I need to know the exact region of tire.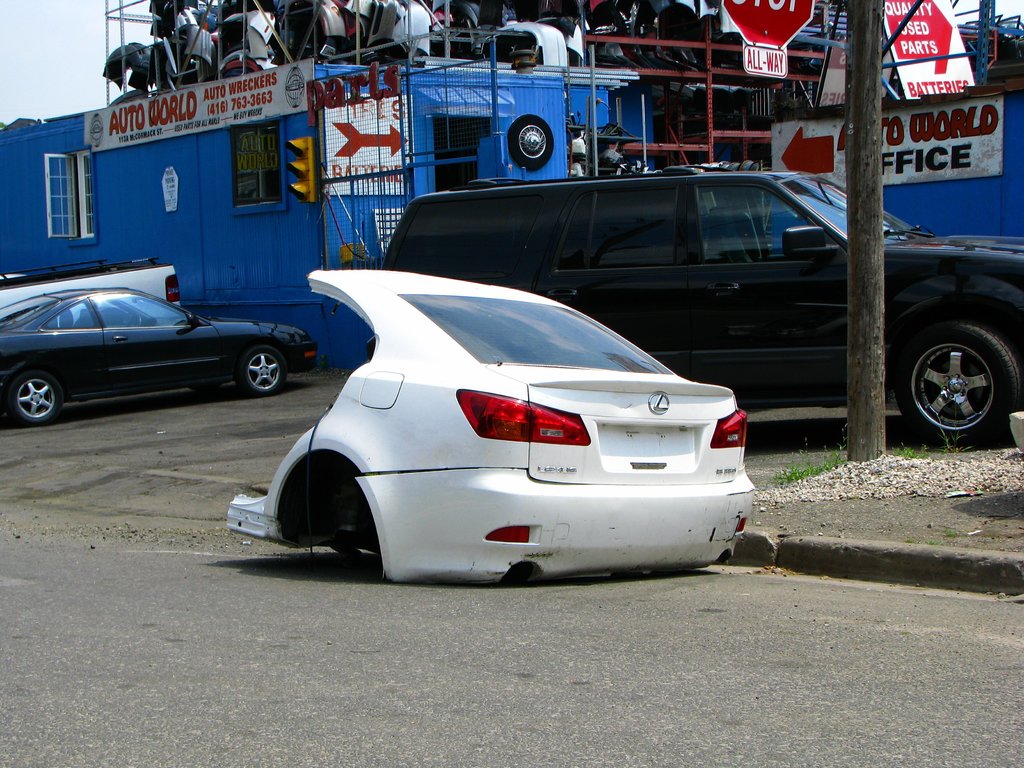
Region: [x1=896, y1=319, x2=1022, y2=446].
